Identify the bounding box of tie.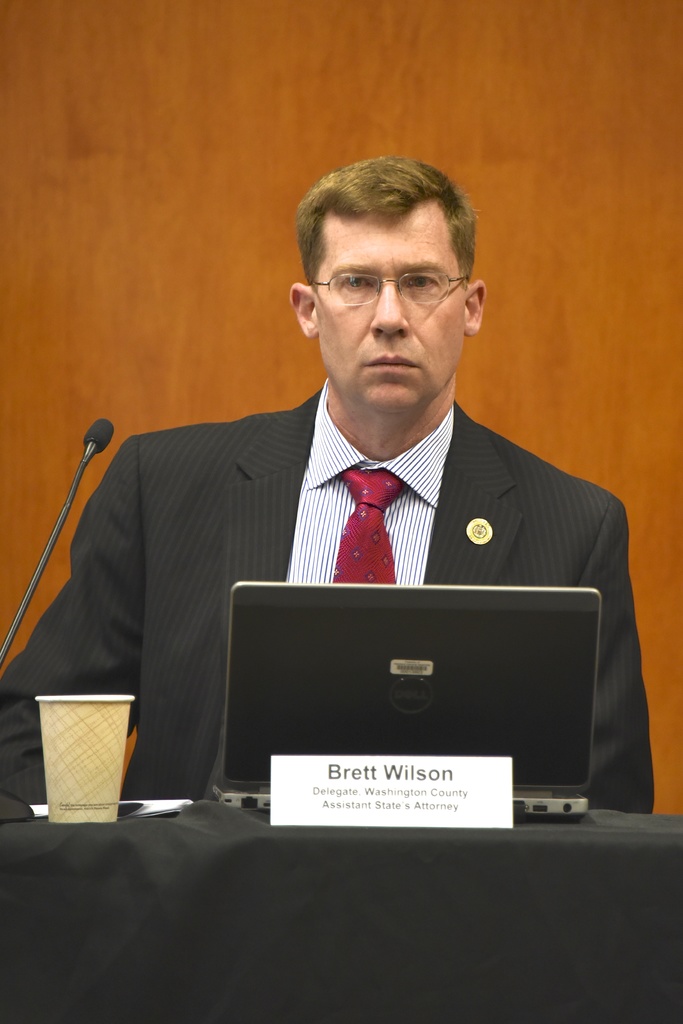
left=330, top=471, right=407, bottom=588.
